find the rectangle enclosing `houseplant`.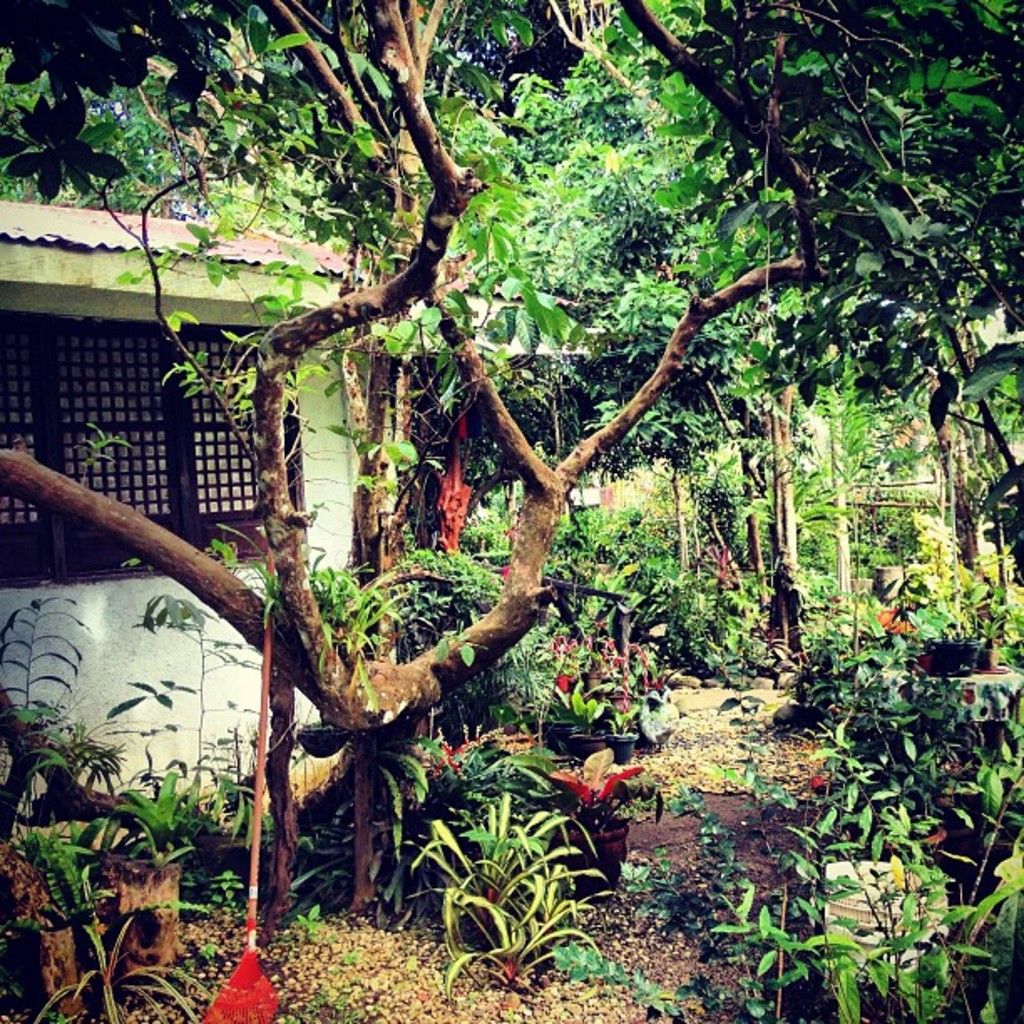
<region>810, 668, 945, 862</region>.
